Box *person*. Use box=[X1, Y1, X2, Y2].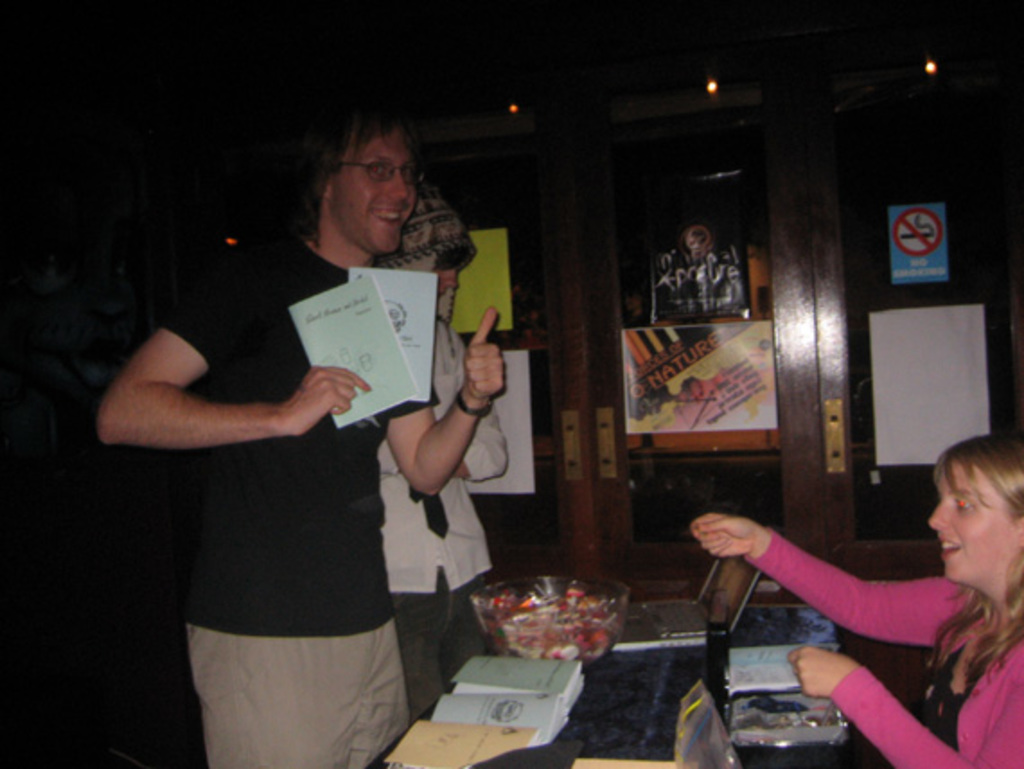
box=[92, 88, 508, 767].
